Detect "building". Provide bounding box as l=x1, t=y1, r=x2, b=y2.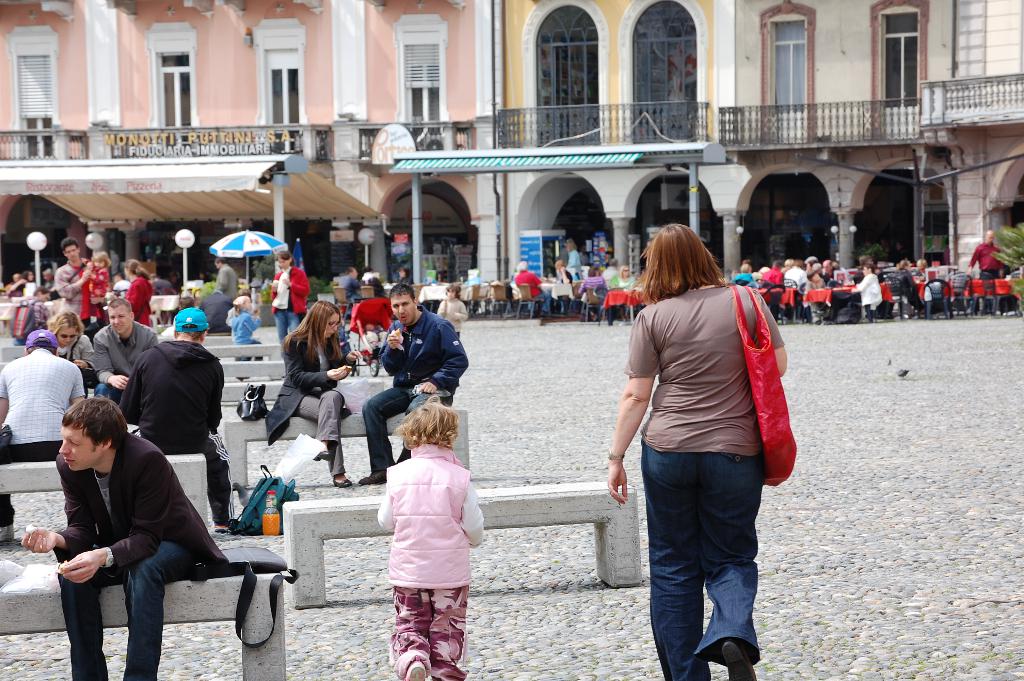
l=732, t=0, r=954, b=281.
